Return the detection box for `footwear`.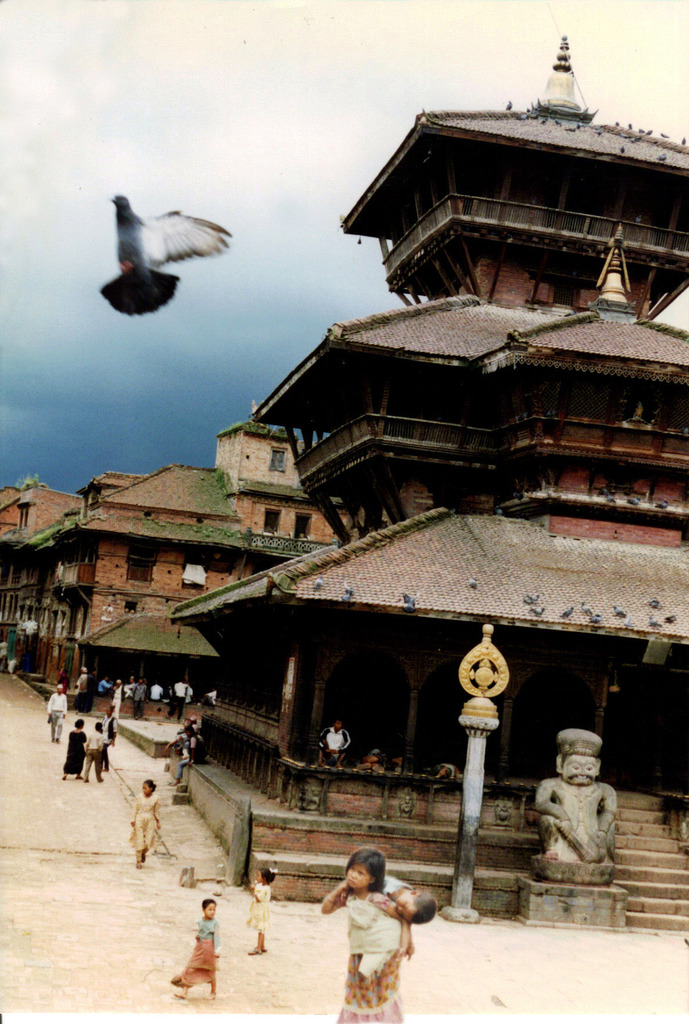
rect(73, 774, 84, 778).
